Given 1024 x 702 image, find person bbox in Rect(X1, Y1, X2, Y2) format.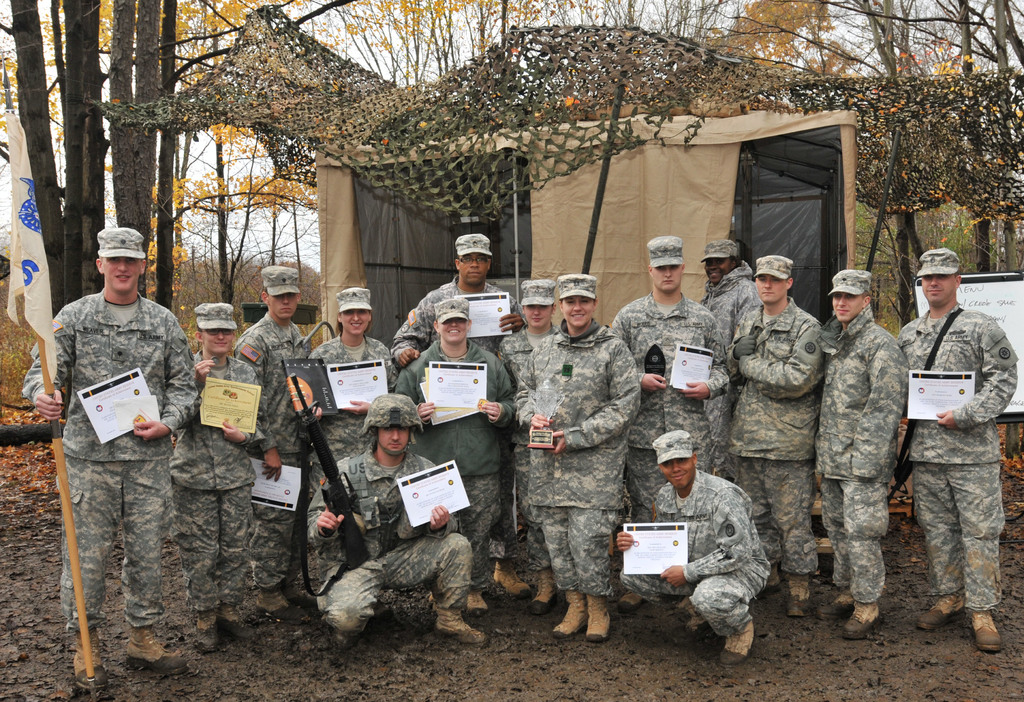
Rect(702, 239, 767, 370).
